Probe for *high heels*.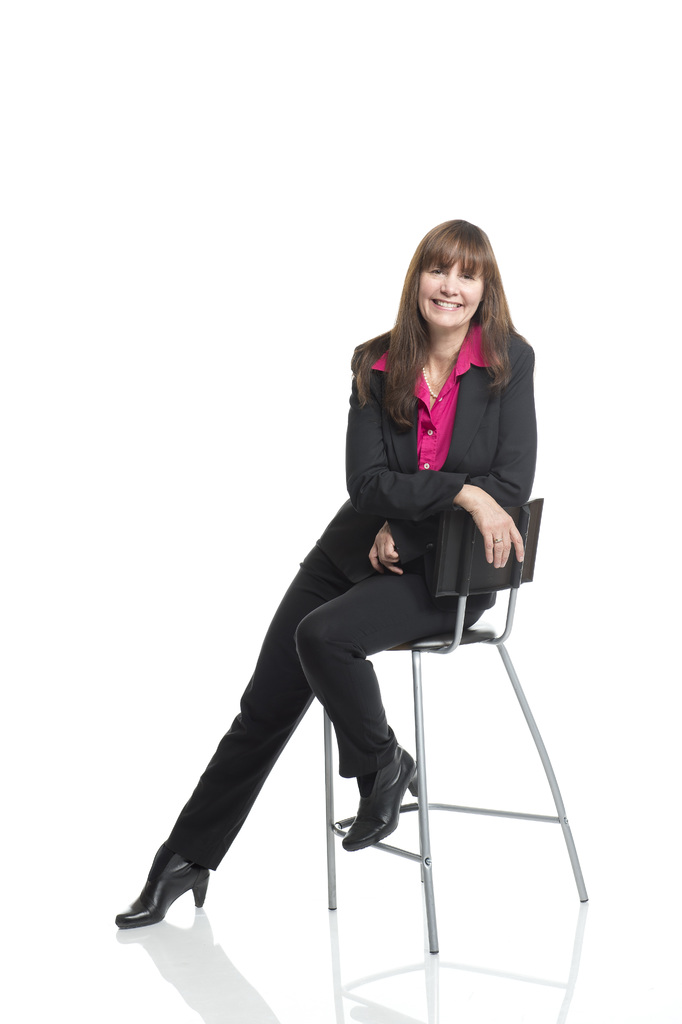
Probe result: Rect(108, 843, 210, 927).
